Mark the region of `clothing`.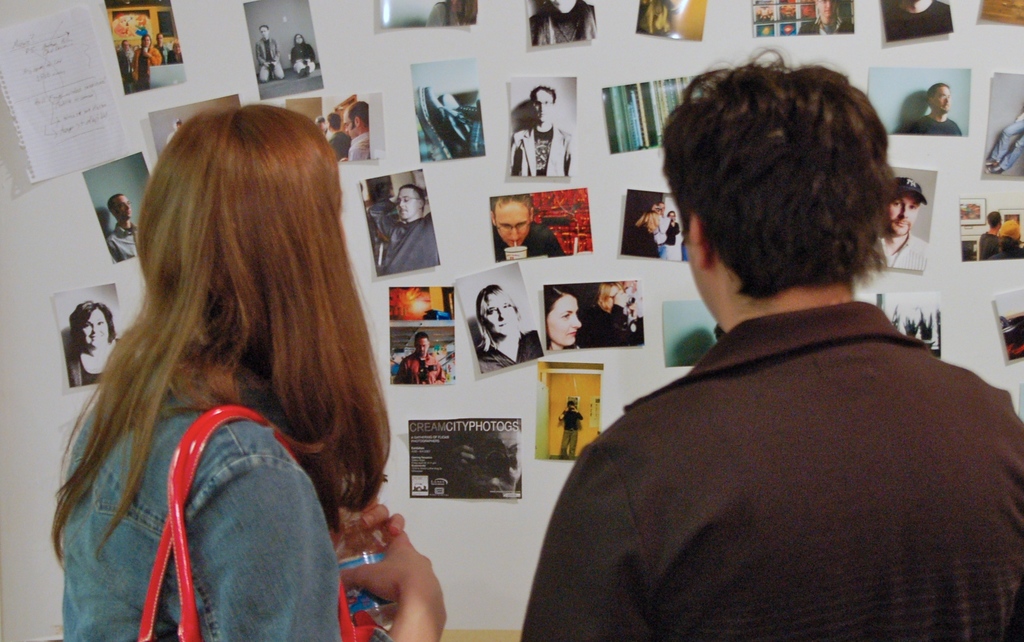
Region: detection(979, 235, 999, 259).
